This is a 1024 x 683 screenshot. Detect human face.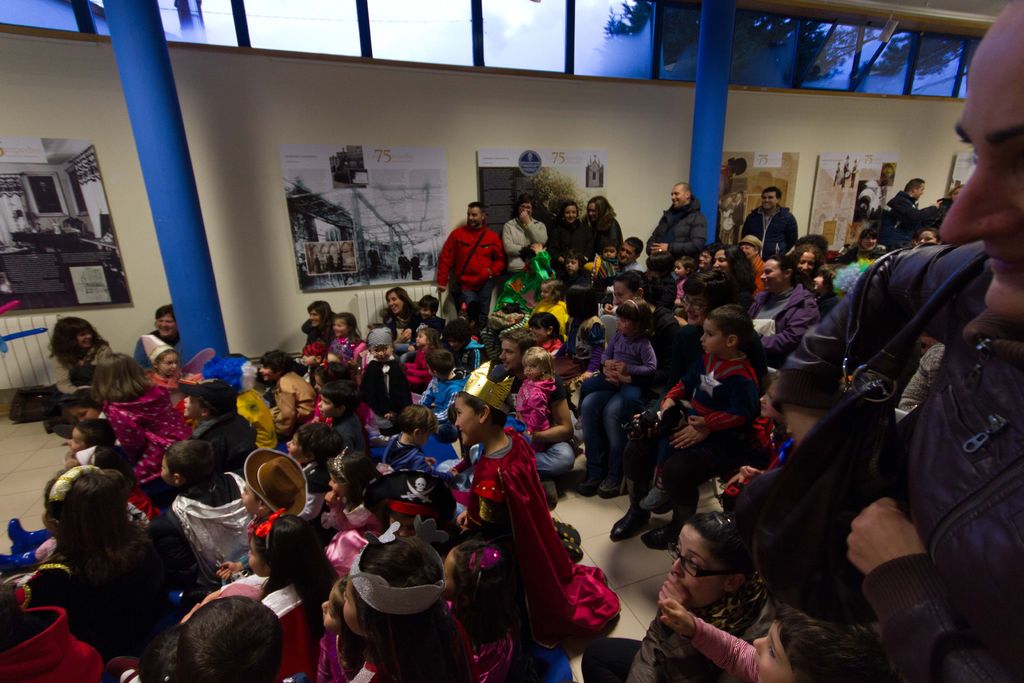
{"left": 611, "top": 281, "right": 627, "bottom": 306}.
